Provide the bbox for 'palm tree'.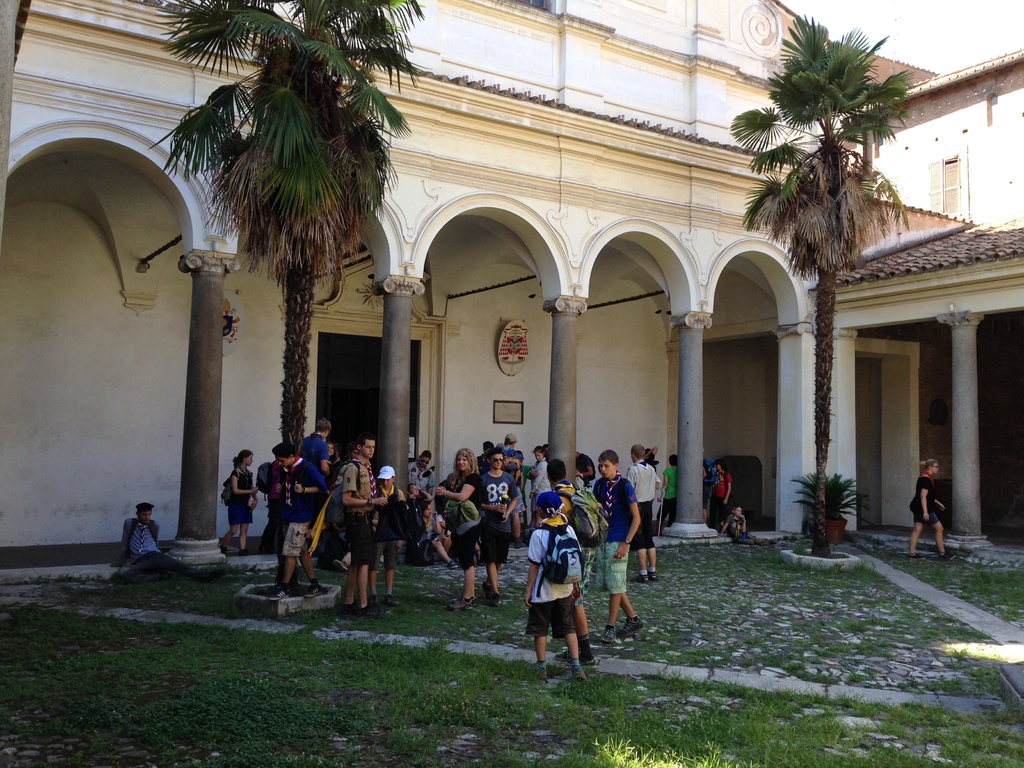
<bbox>189, 4, 396, 502</bbox>.
